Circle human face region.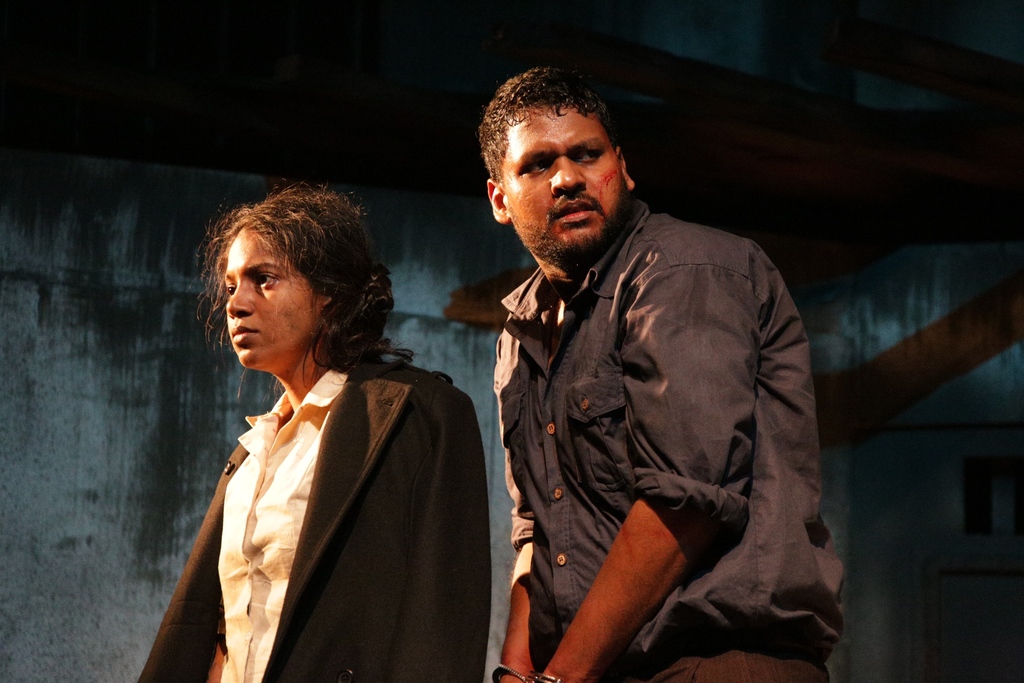
Region: locate(504, 110, 631, 263).
